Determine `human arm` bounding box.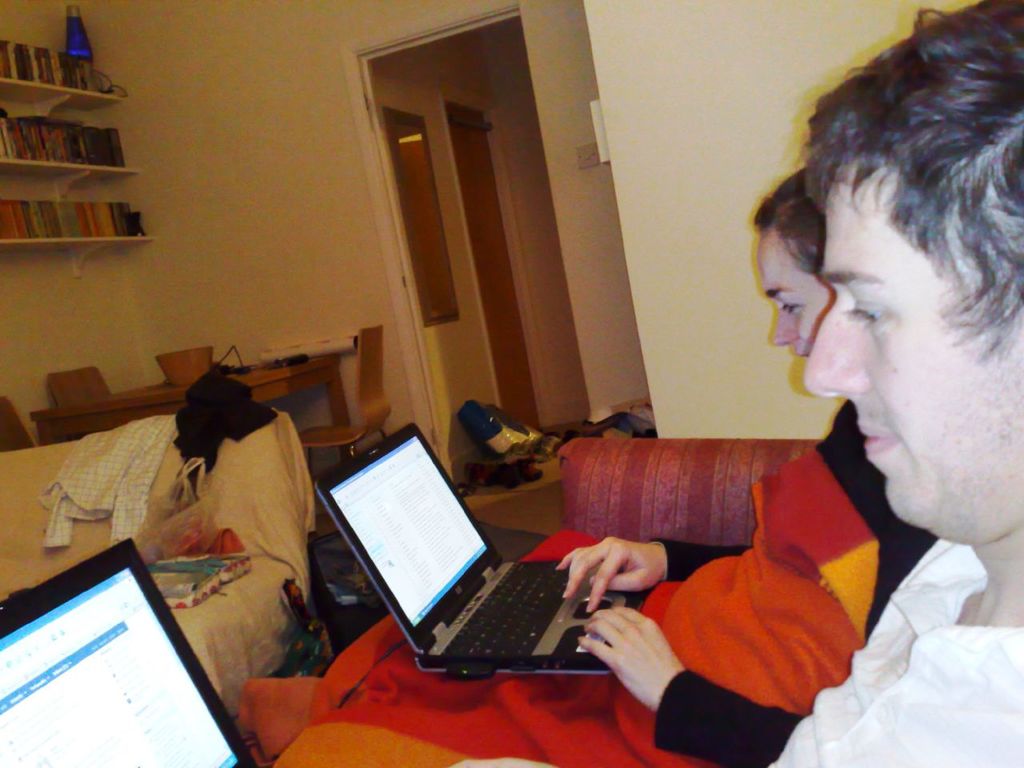
Determined: 578:602:809:767.
